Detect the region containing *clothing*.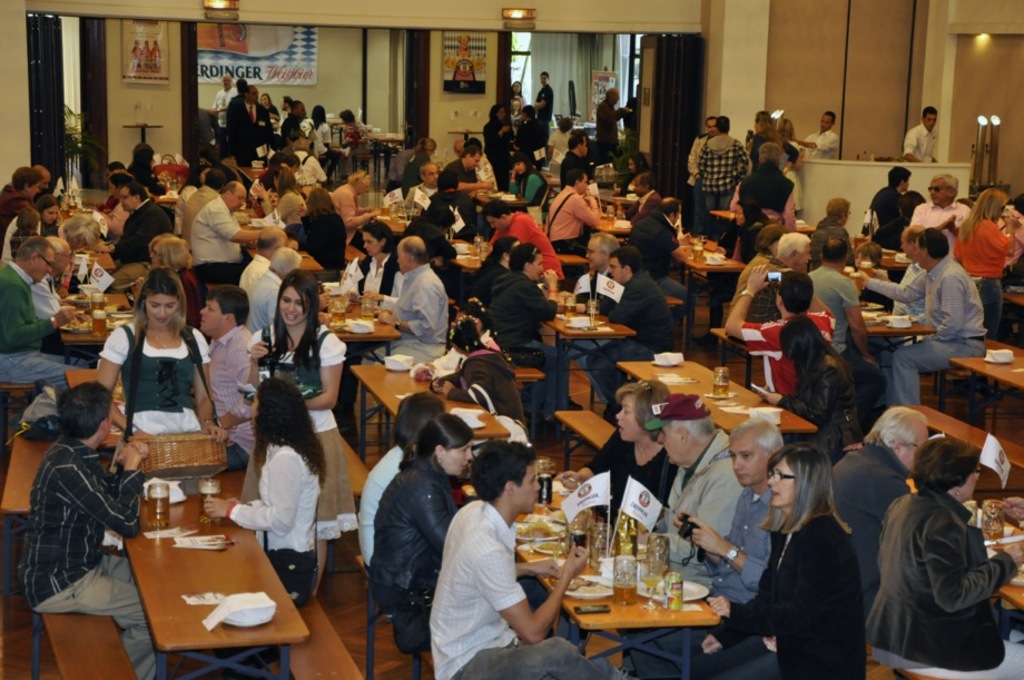
bbox=[954, 211, 1014, 338].
